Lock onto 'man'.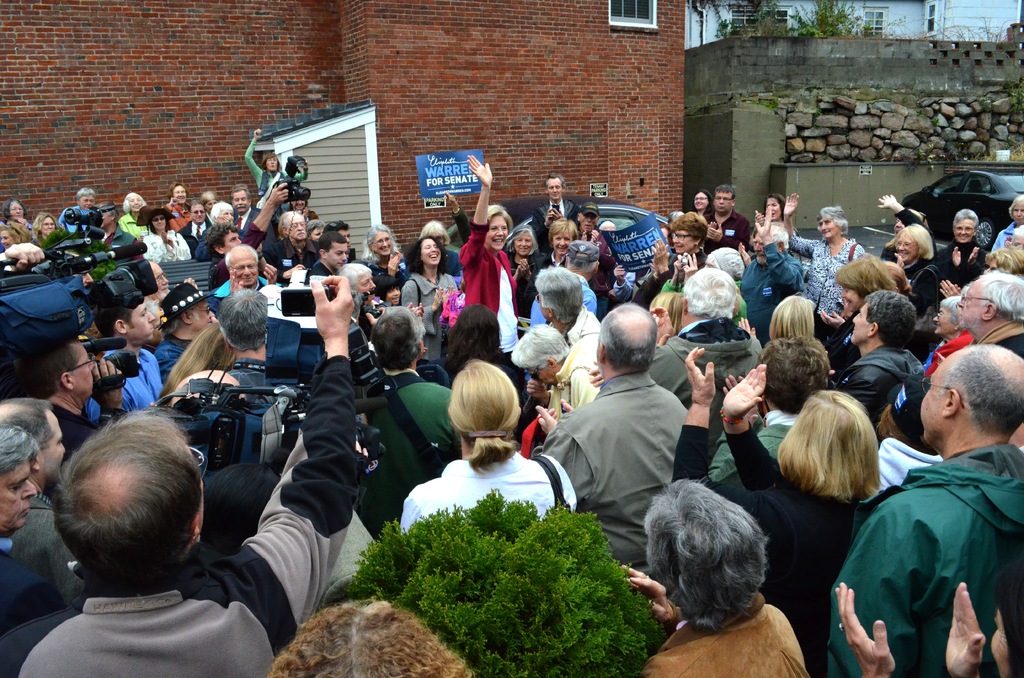
Locked: <region>532, 170, 579, 250</region>.
